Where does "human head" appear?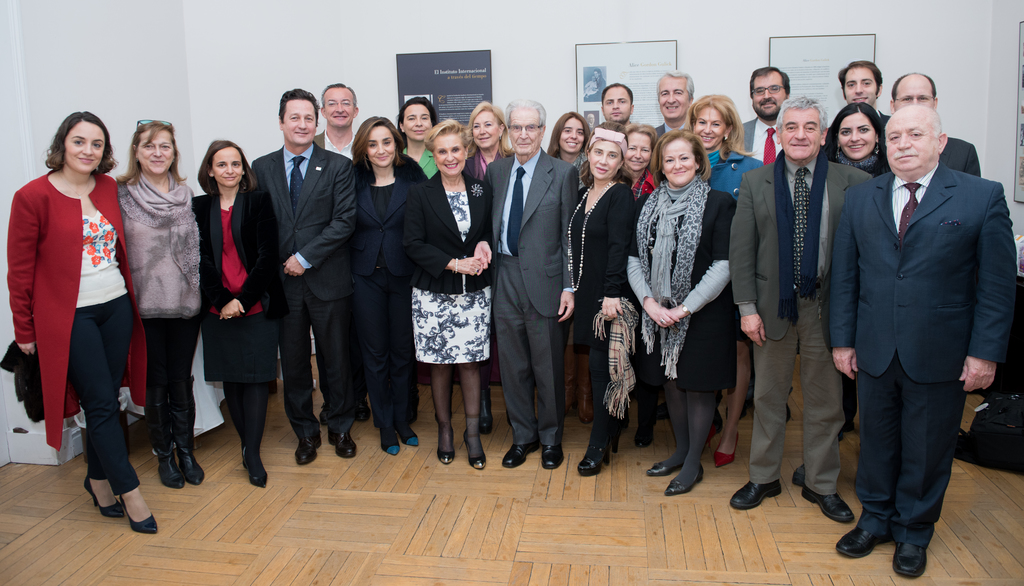
Appears at bbox(43, 113, 106, 186).
